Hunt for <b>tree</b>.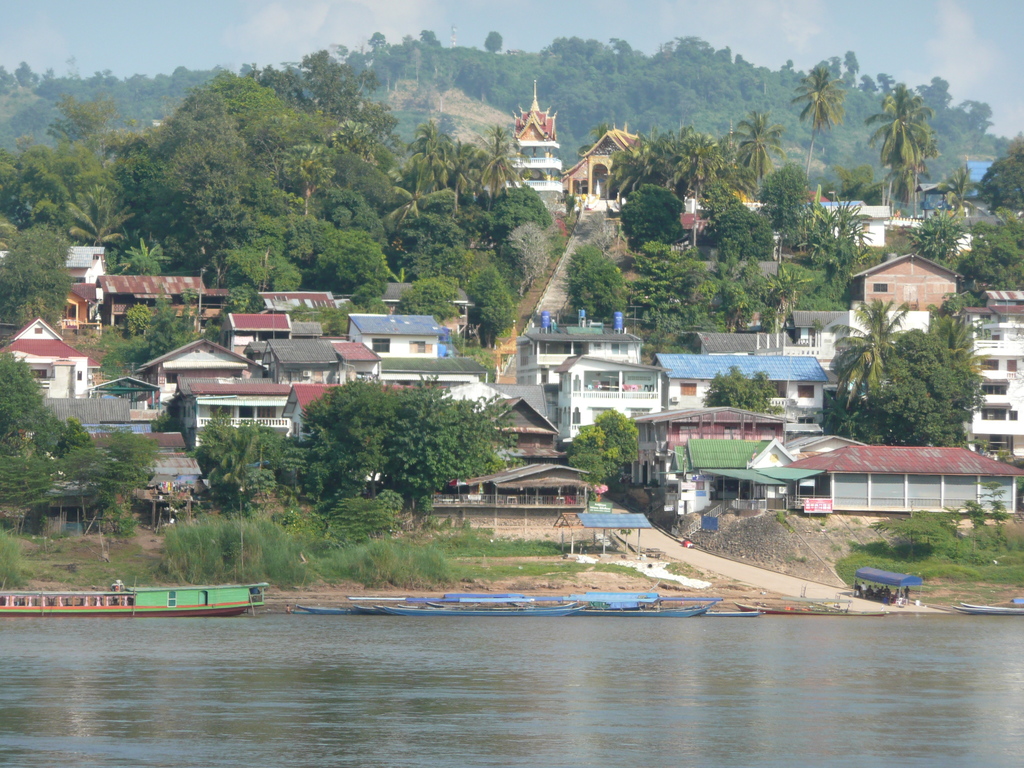
Hunted down at {"x1": 705, "y1": 200, "x2": 779, "y2": 259}.
